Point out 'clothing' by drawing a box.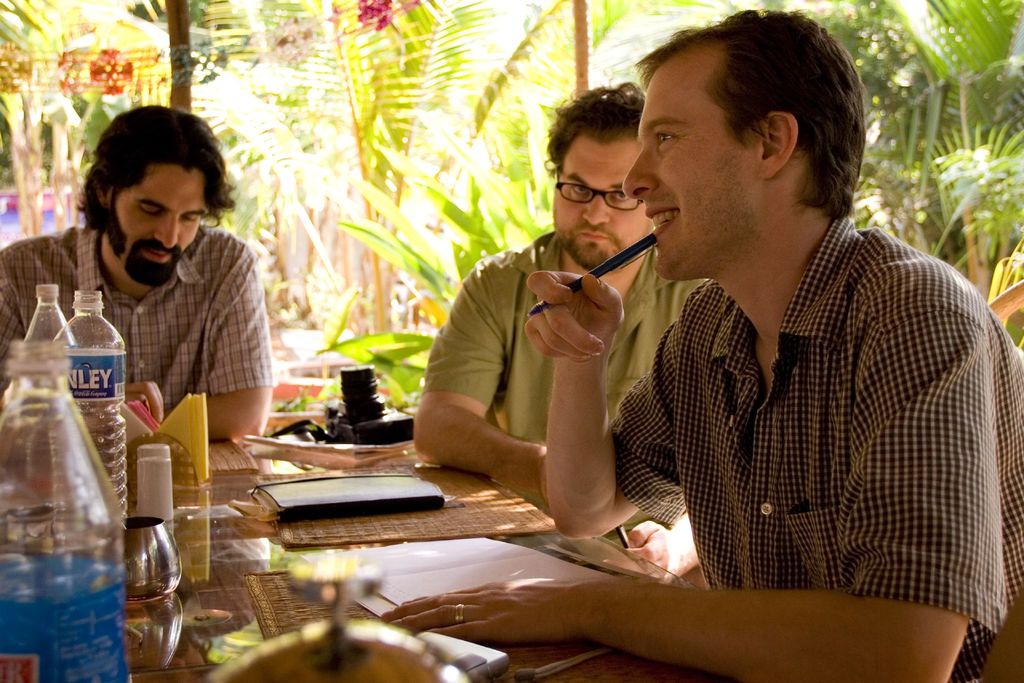
(413,229,730,548).
